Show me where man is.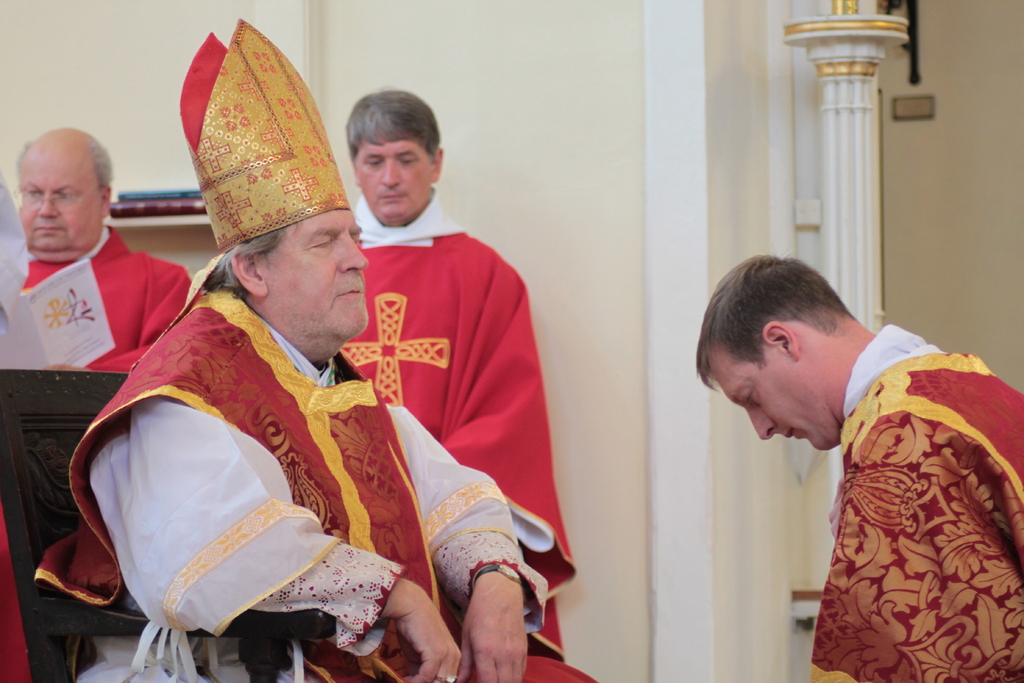
man is at (x1=0, y1=122, x2=194, y2=368).
